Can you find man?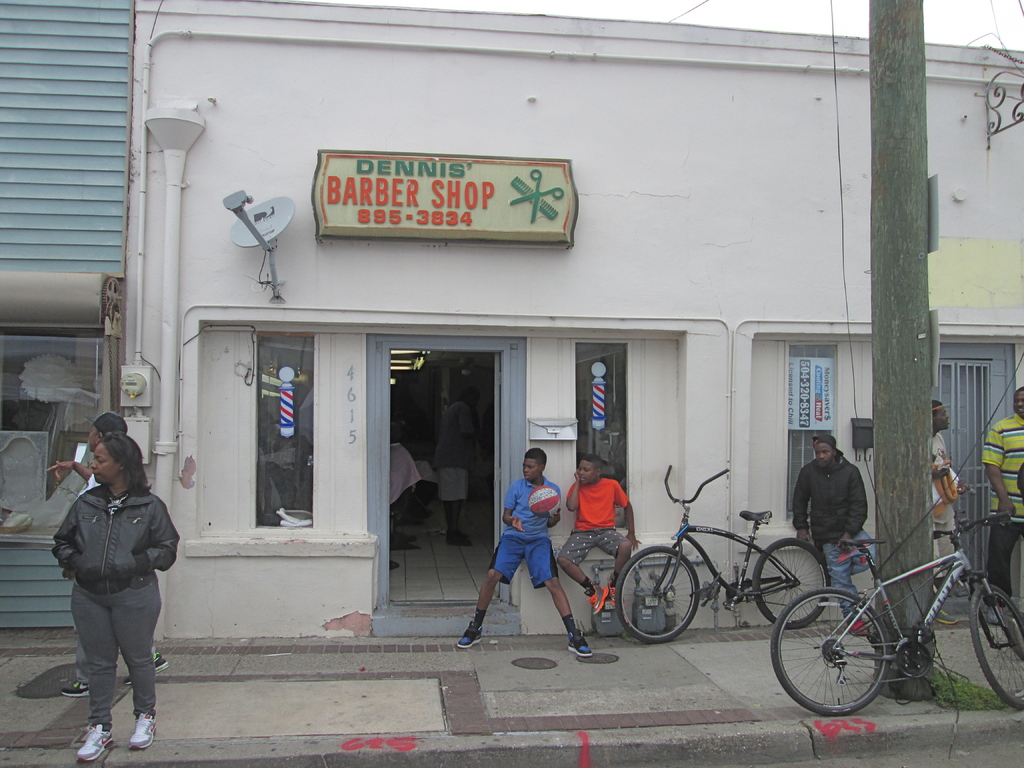
Yes, bounding box: [left=460, top=444, right=598, bottom=657].
